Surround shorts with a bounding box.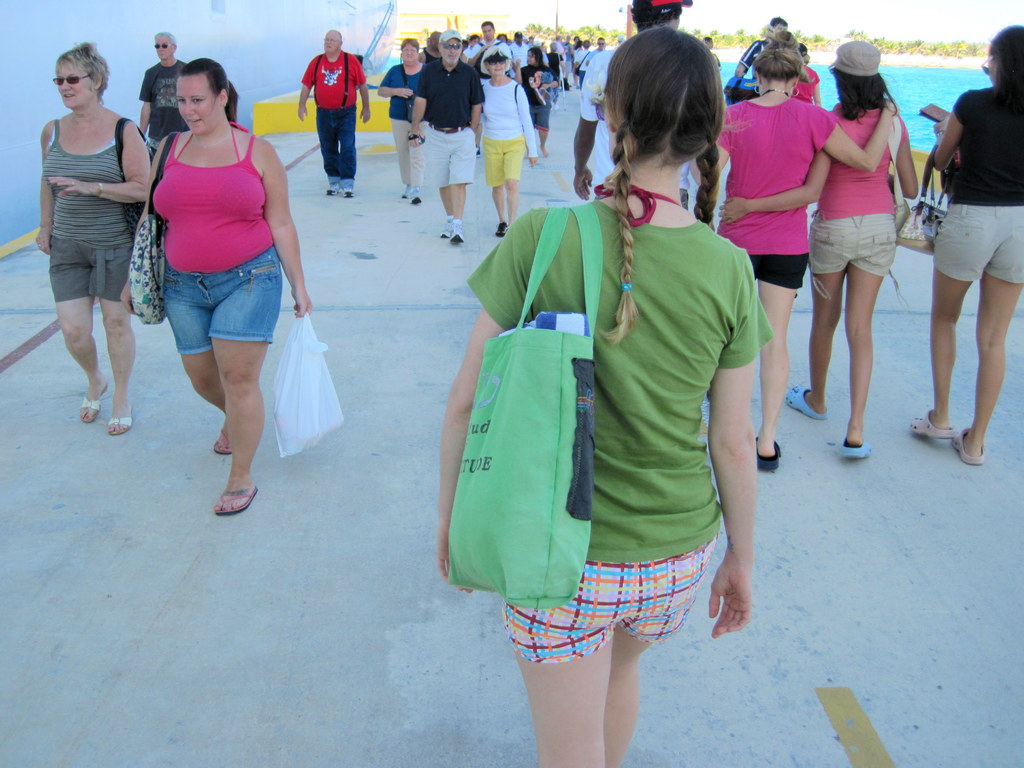
box=[153, 262, 271, 338].
